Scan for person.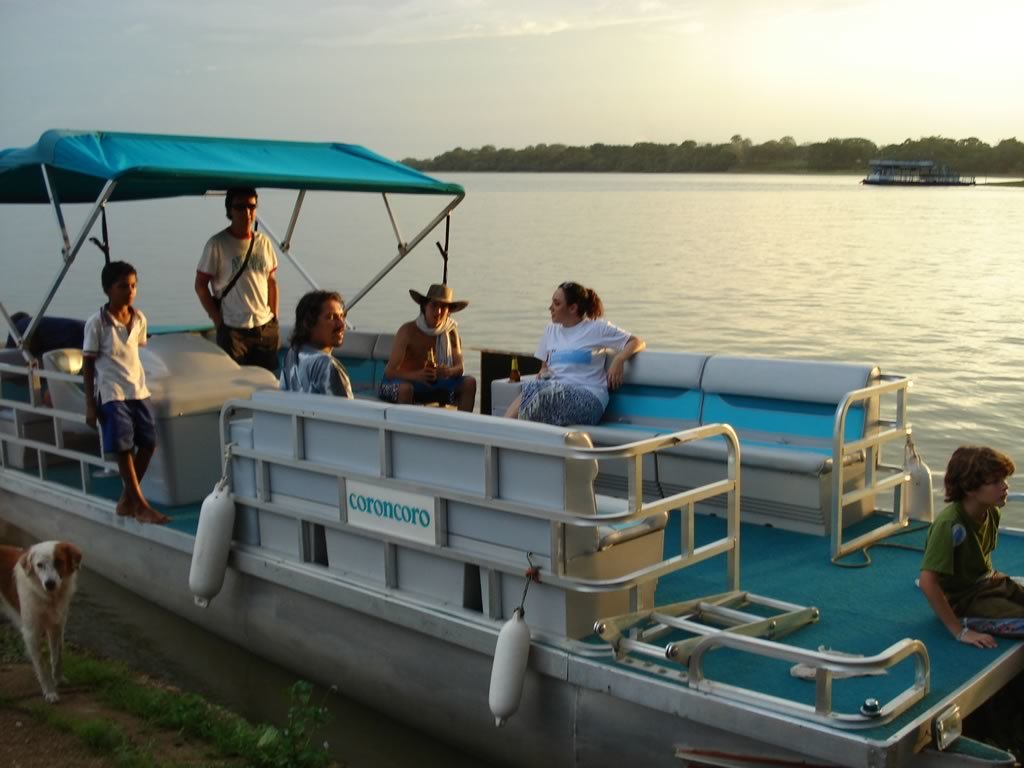
Scan result: pyautogui.locateOnScreen(502, 280, 643, 420).
